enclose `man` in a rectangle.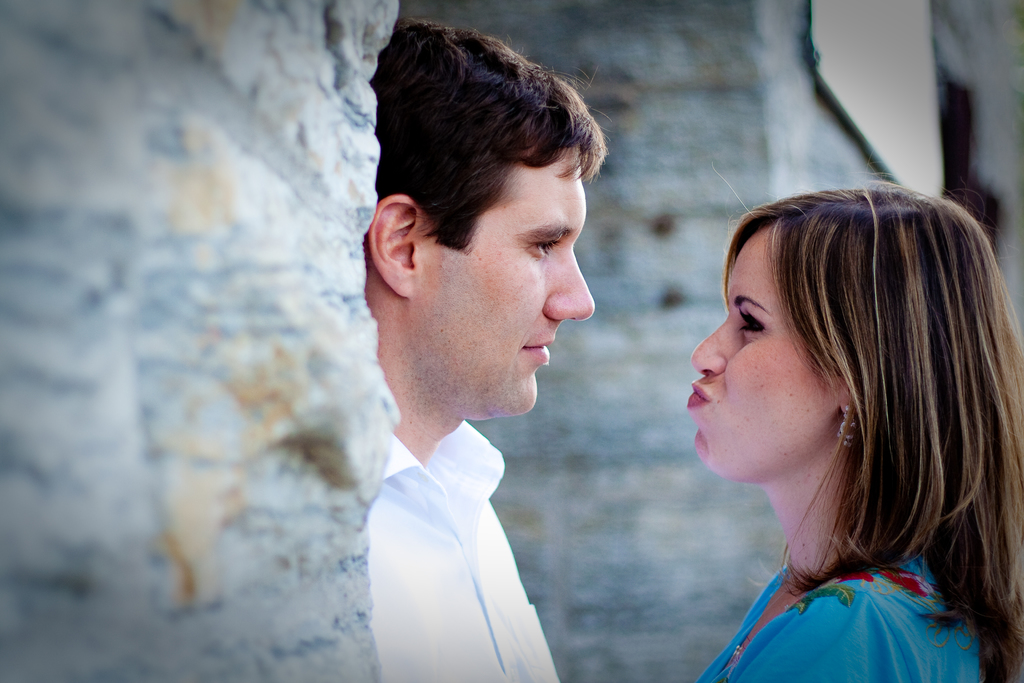
BBox(290, 46, 667, 682).
